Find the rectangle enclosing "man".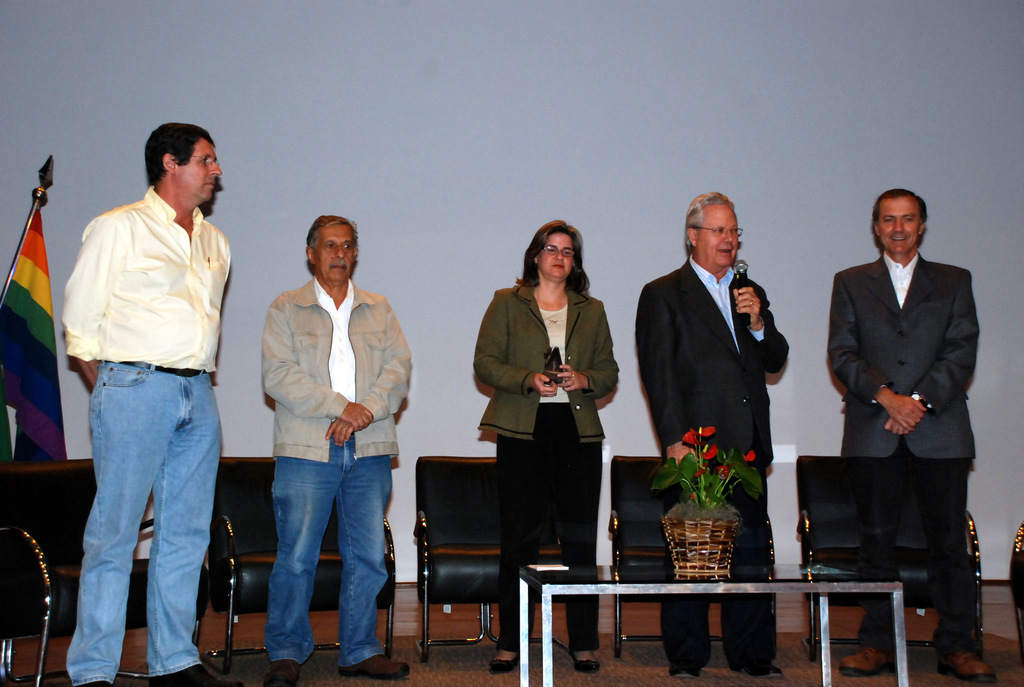
crop(61, 121, 243, 686).
